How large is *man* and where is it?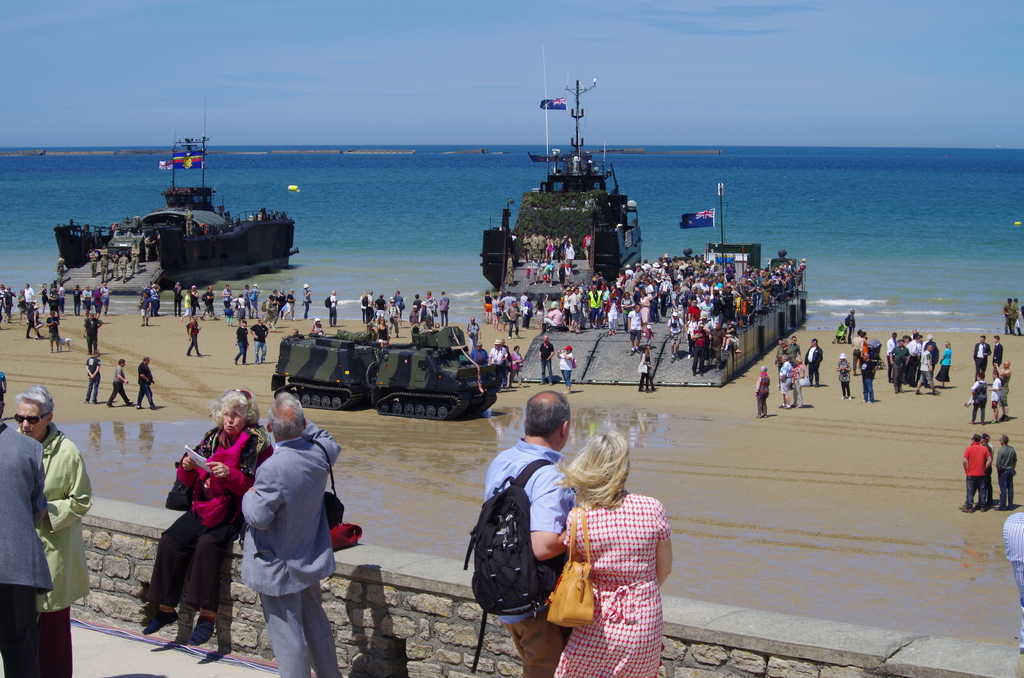
Bounding box: rect(467, 316, 483, 341).
